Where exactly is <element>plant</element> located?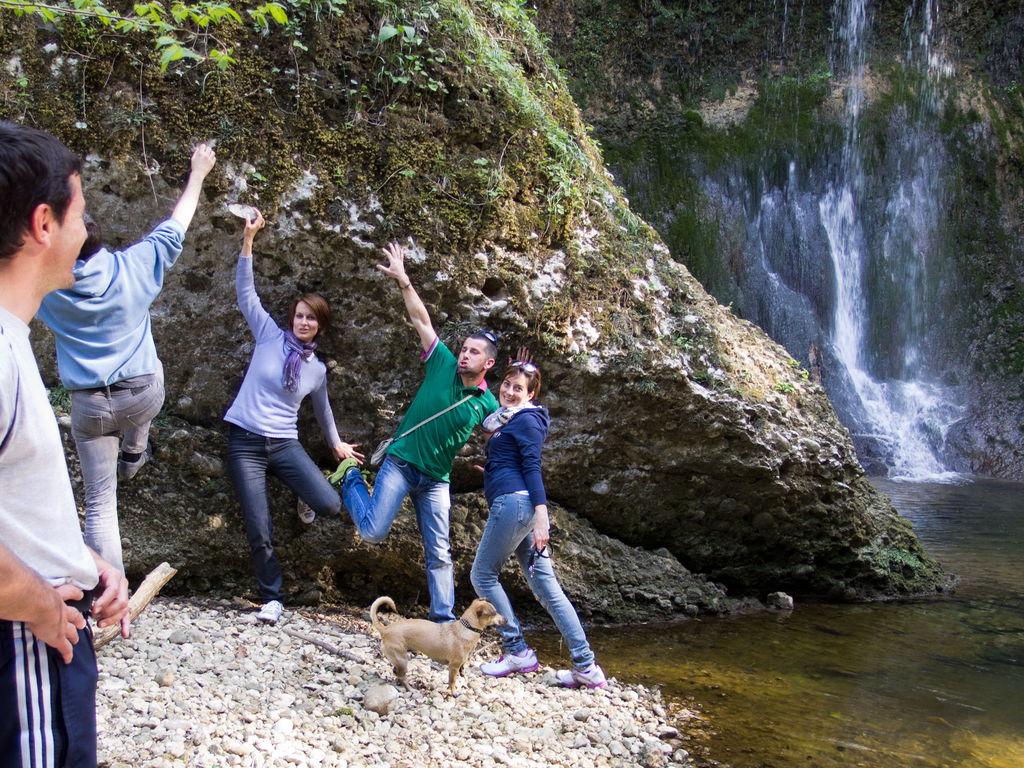
Its bounding box is [left=775, top=379, right=799, bottom=400].
